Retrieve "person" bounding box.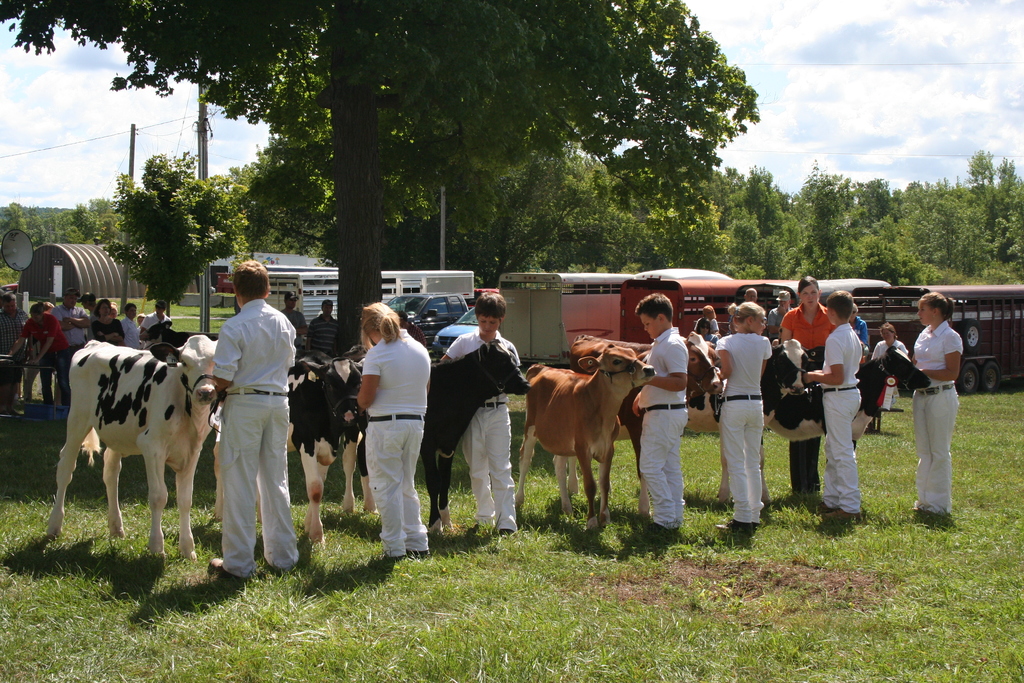
Bounding box: [709,299,773,533].
